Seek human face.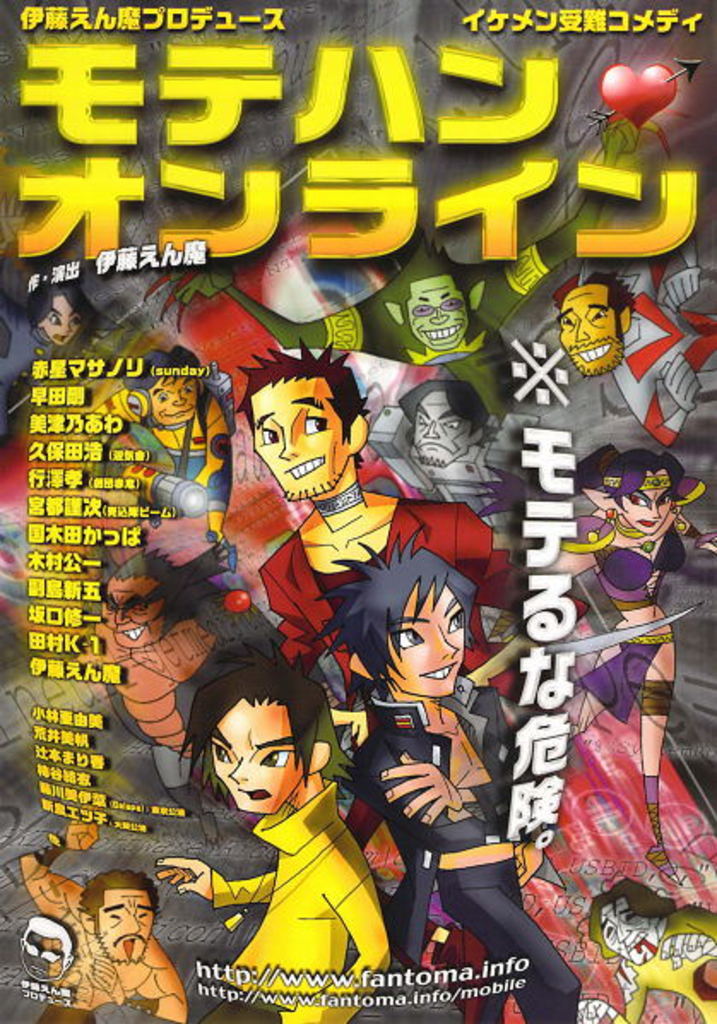
locate(252, 380, 347, 497).
